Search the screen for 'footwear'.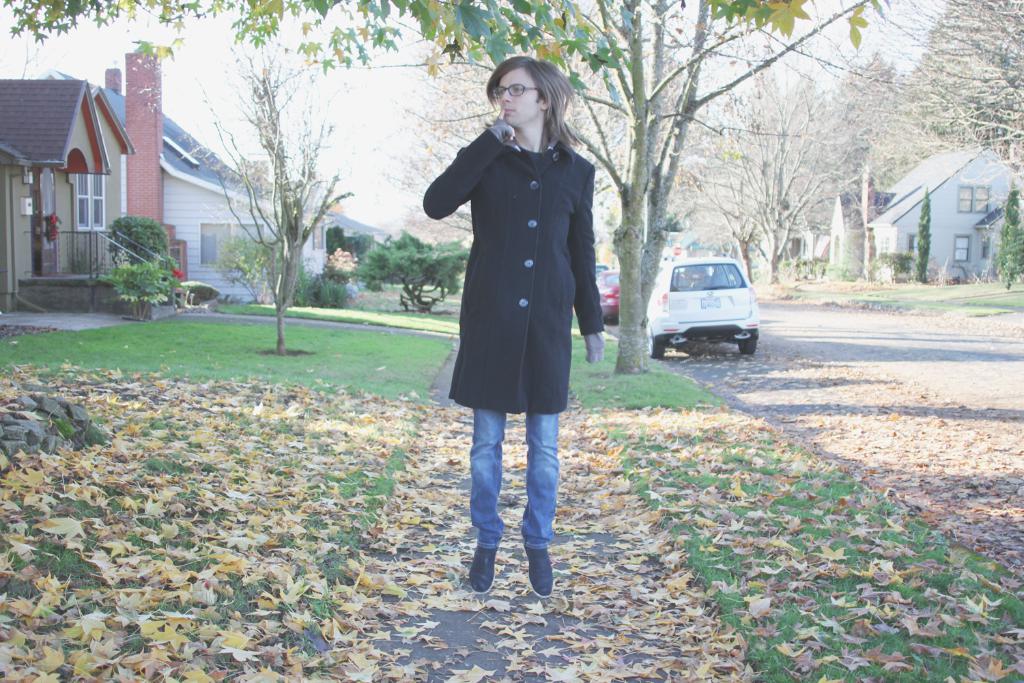
Found at <bbox>524, 539, 559, 599</bbox>.
